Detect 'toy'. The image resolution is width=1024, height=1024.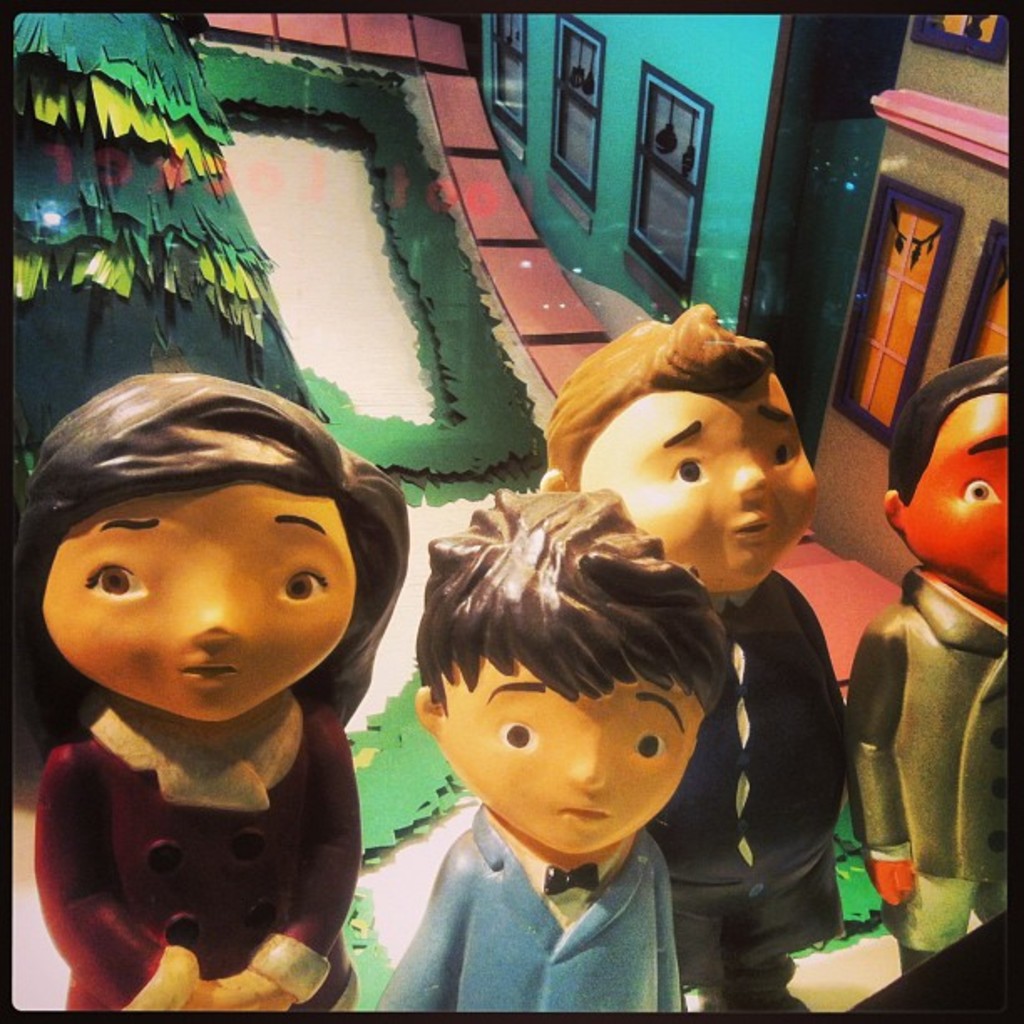
7:363:422:1004.
